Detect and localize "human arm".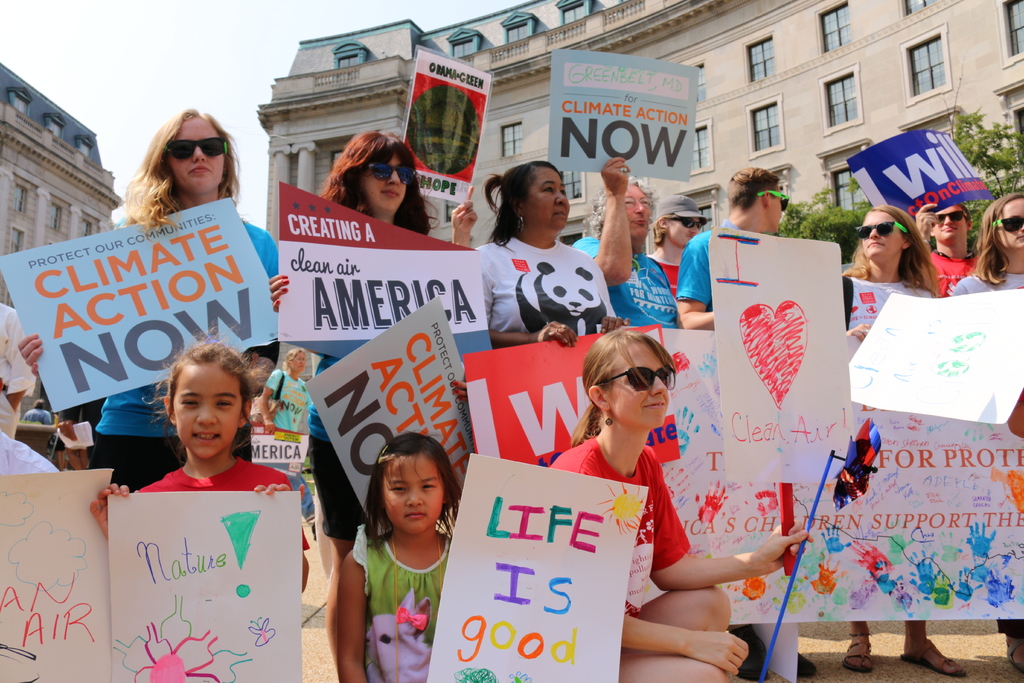
Localized at Rect(945, 277, 993, 300).
